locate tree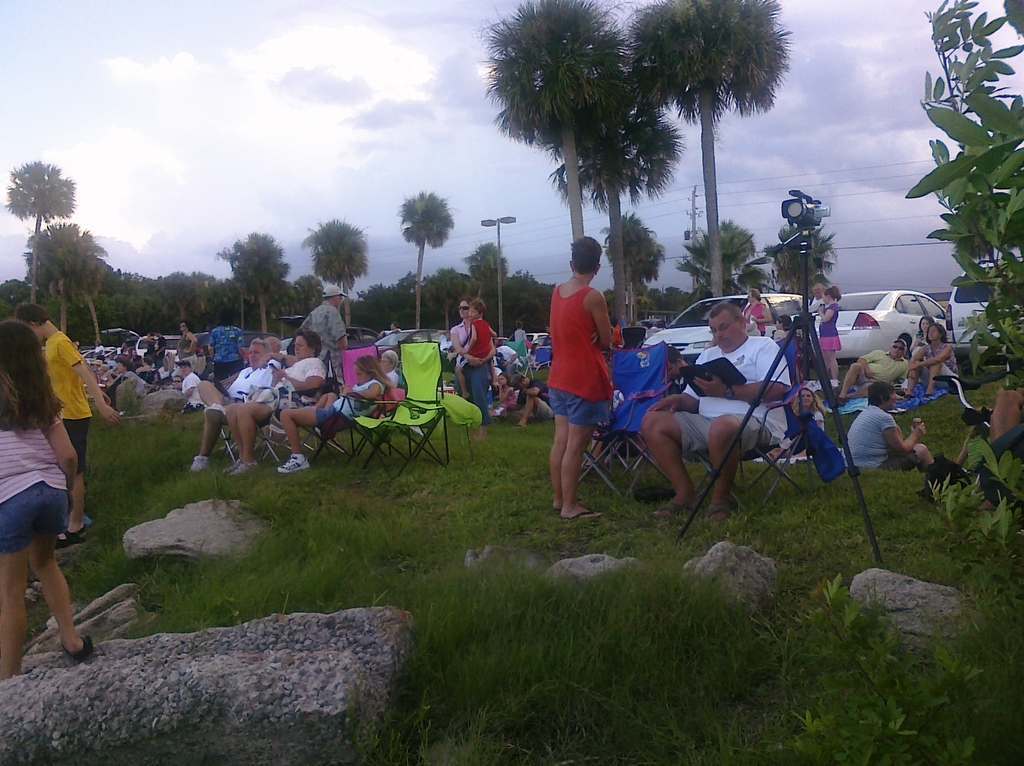
(952,184,1023,261)
